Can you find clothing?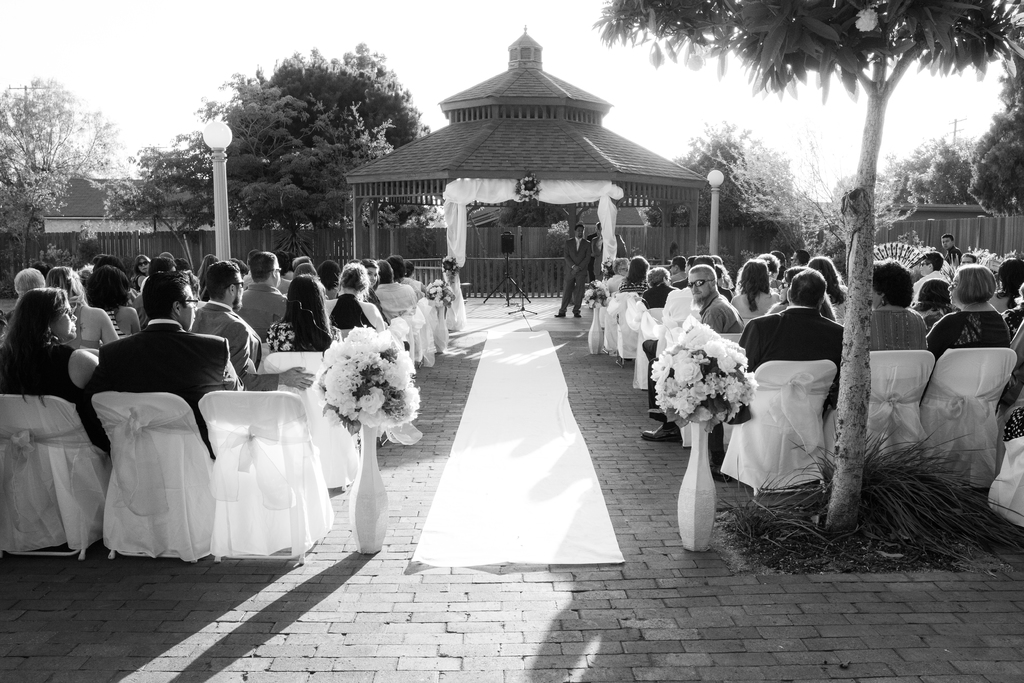
Yes, bounding box: <region>229, 304, 278, 394</region>.
